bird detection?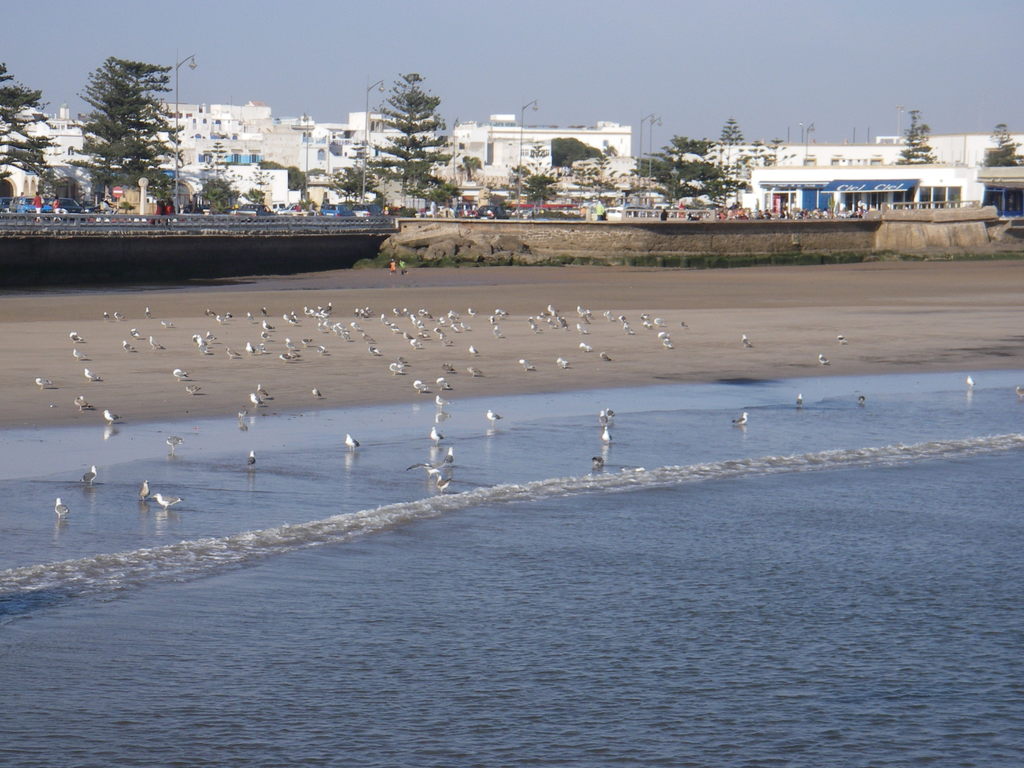
[x1=575, y1=304, x2=587, y2=317]
